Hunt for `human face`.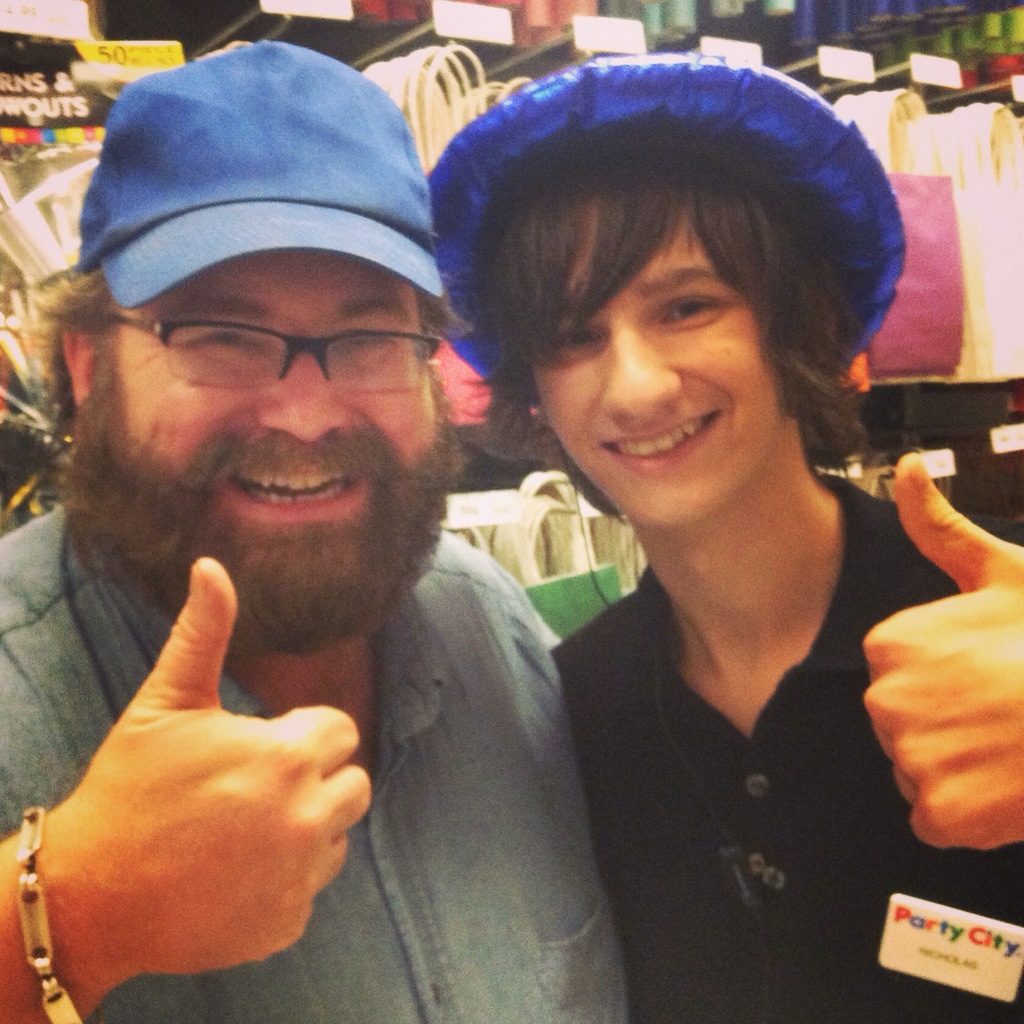
Hunted down at bbox(540, 189, 780, 532).
